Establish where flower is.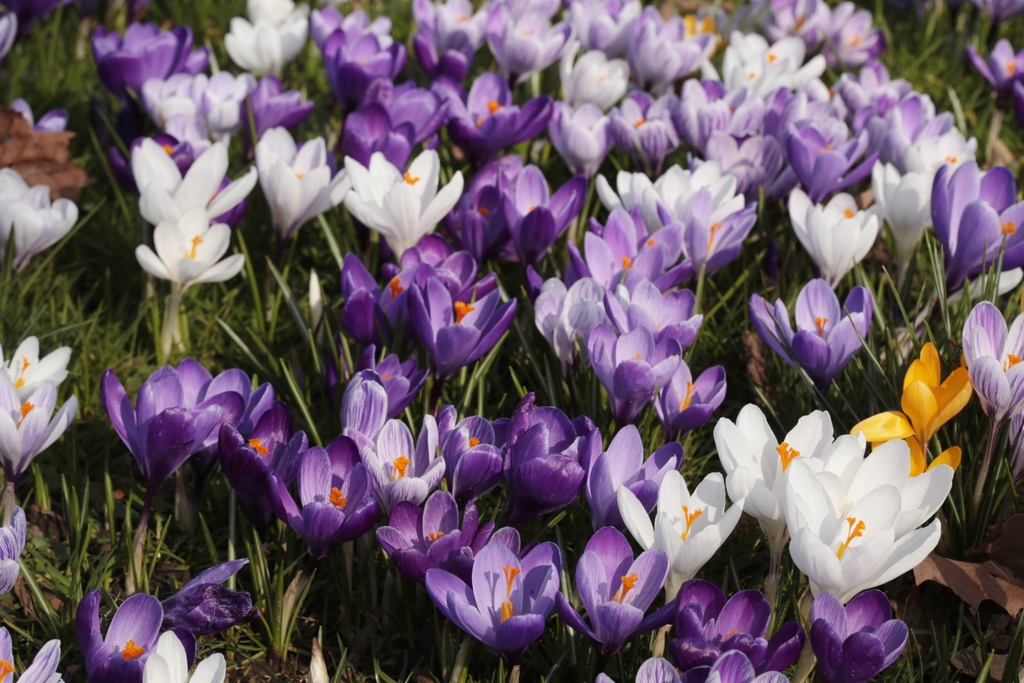
Established at 681:86:735:161.
